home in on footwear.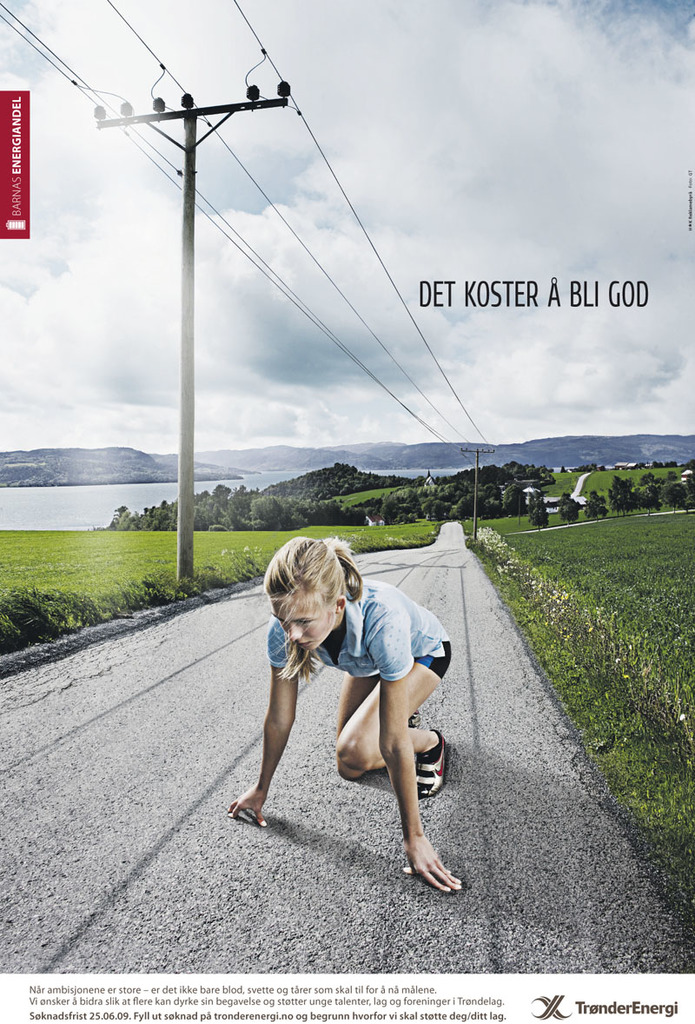
Homed in at (411, 711, 421, 728).
